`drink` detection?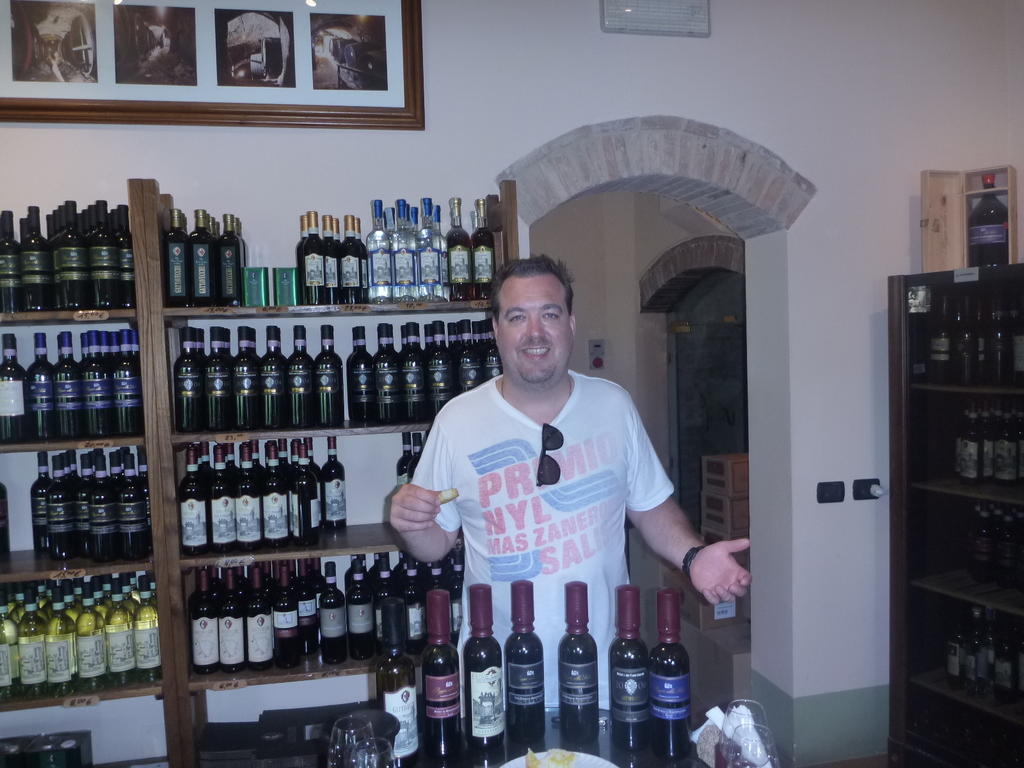
[376, 634, 420, 767]
